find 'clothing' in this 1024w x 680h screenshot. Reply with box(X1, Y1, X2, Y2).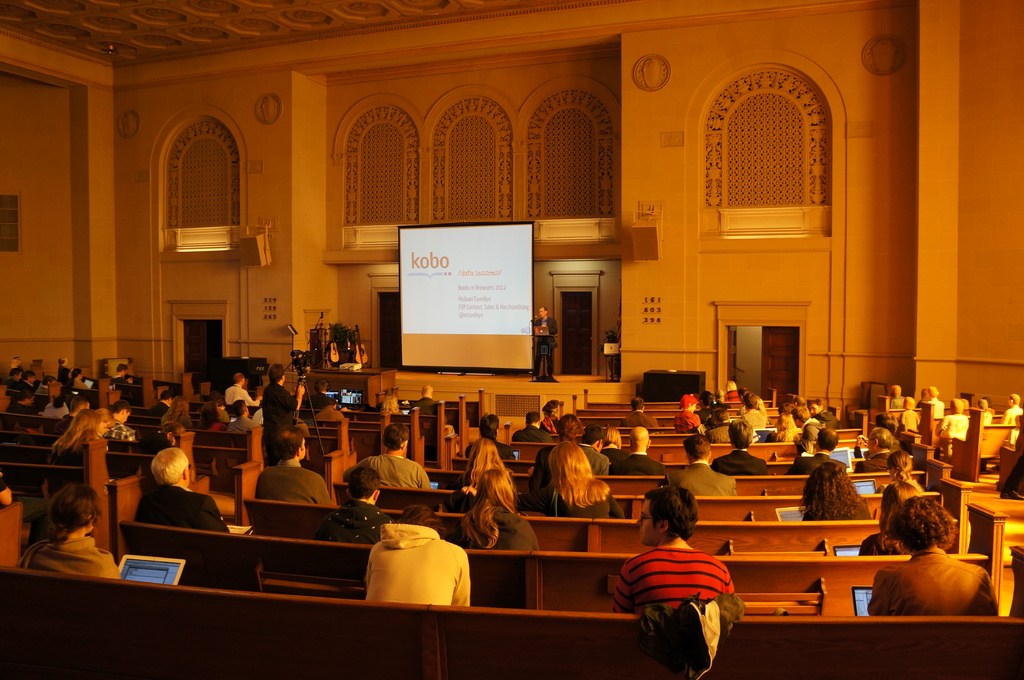
box(514, 418, 556, 441).
